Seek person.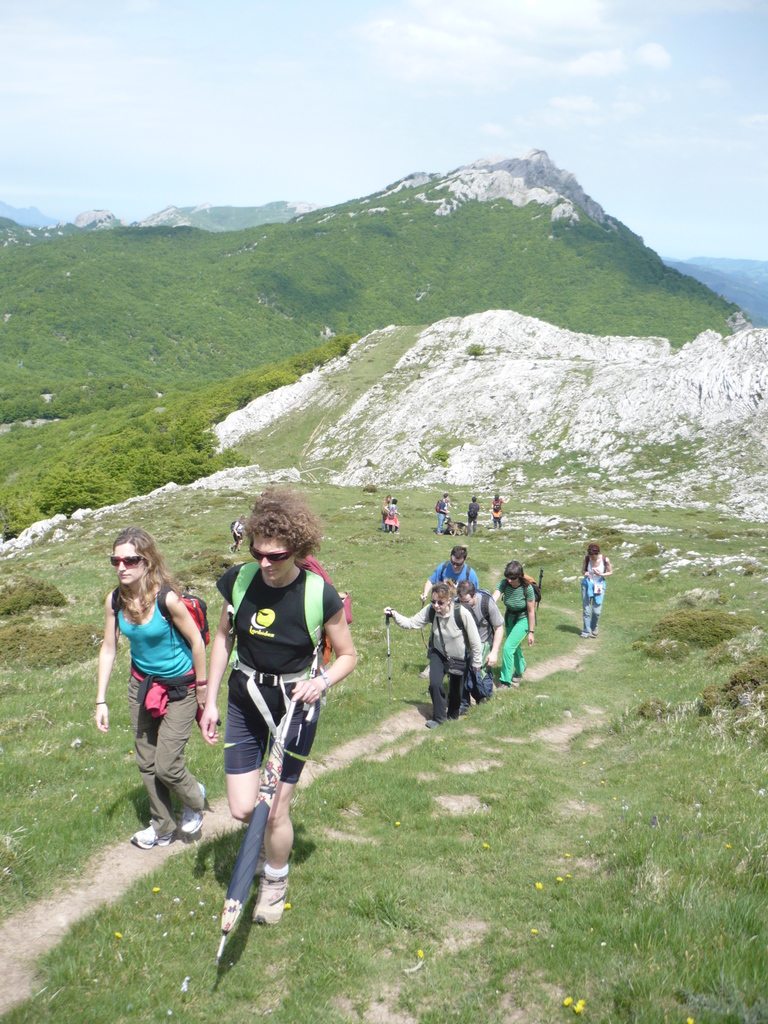
BBox(578, 529, 611, 643).
